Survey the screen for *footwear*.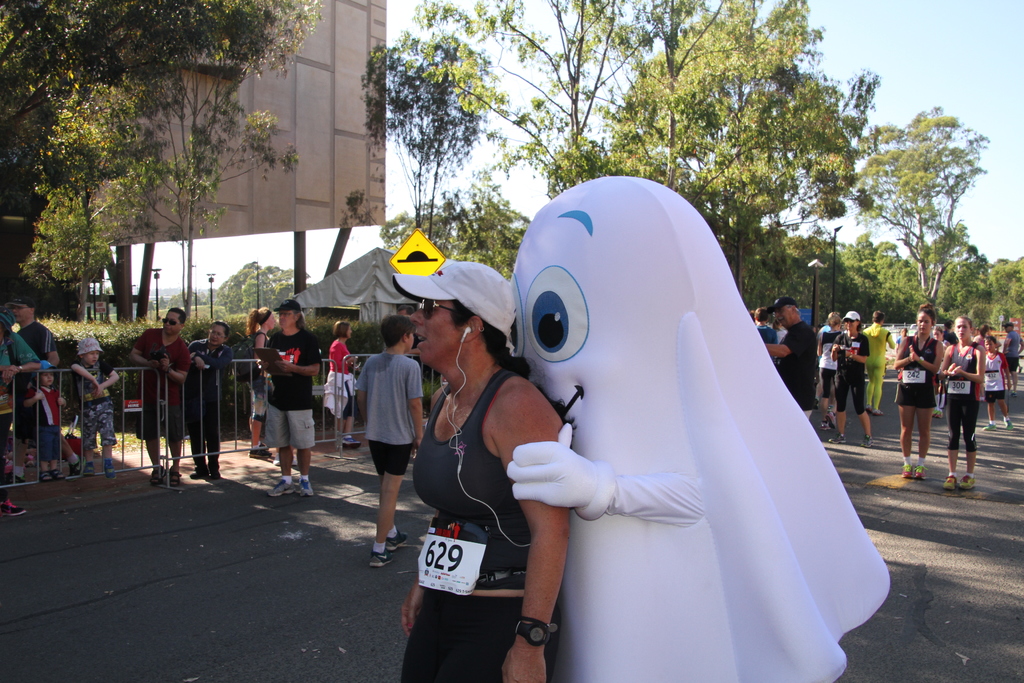
Survey found: bbox(270, 480, 292, 498).
